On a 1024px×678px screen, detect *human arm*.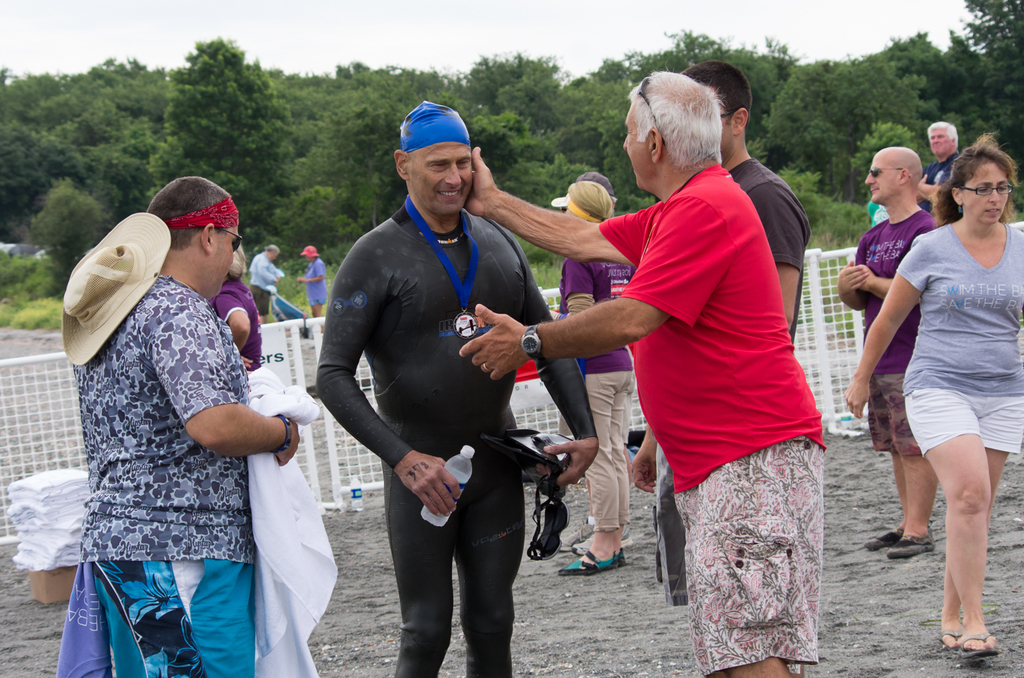
locate(161, 303, 301, 469).
